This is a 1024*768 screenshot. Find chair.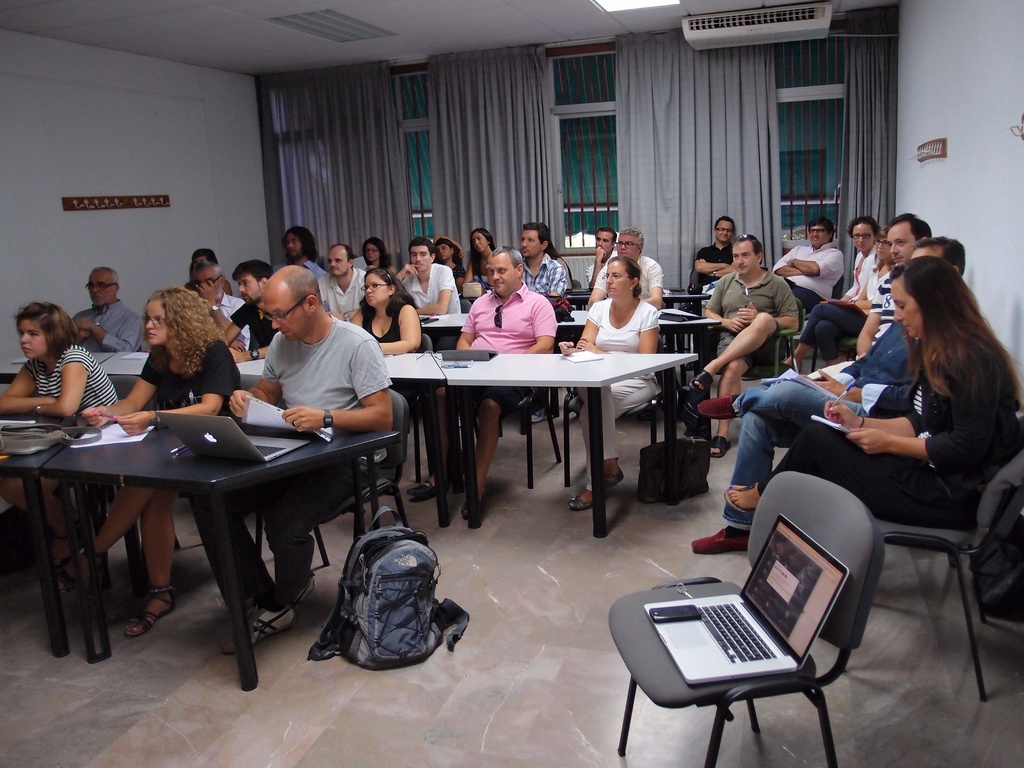
Bounding box: 609,487,884,762.
